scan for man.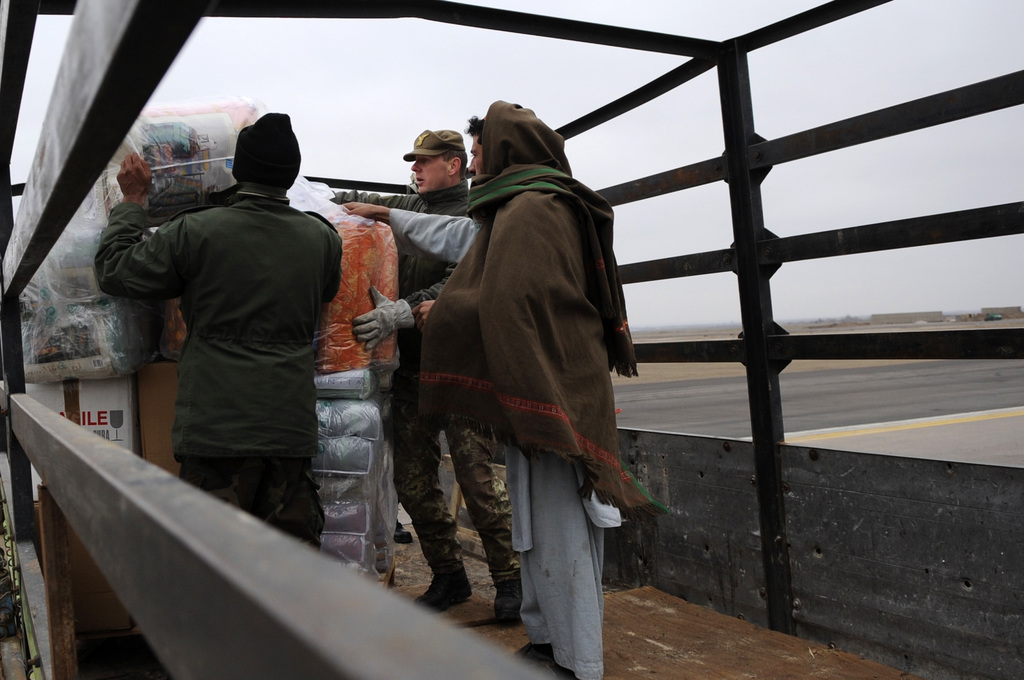
Scan result: [left=95, top=113, right=343, bottom=549].
